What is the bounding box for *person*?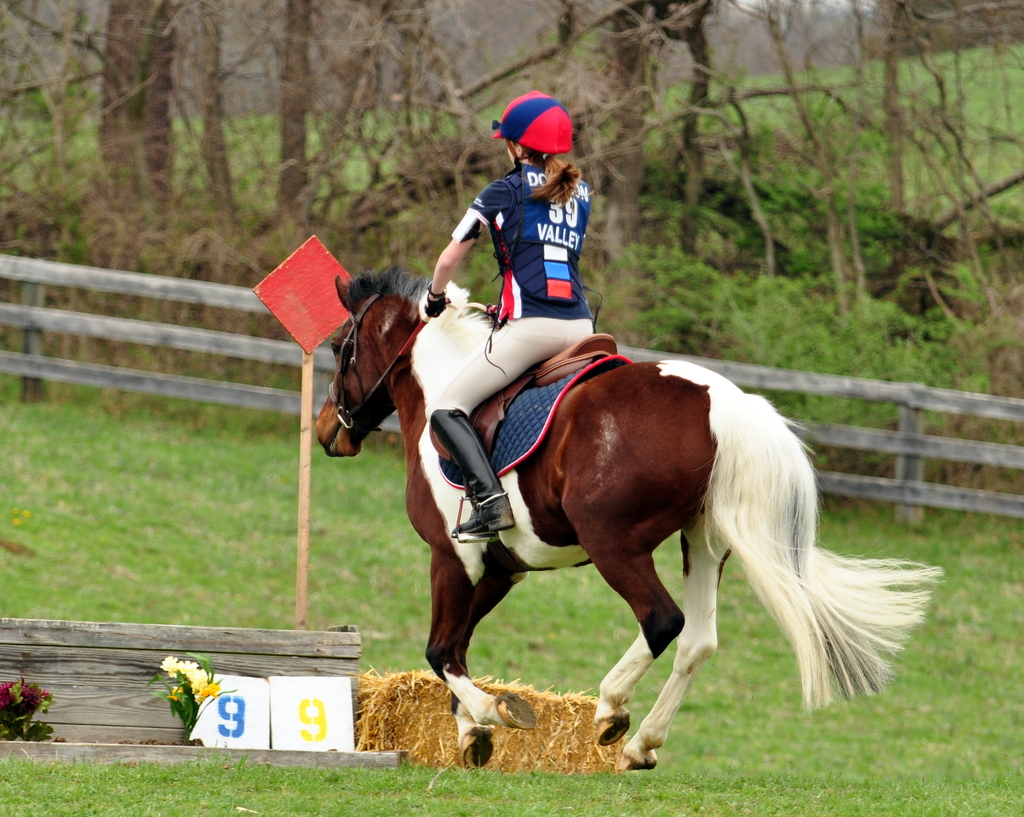
421 64 629 413.
